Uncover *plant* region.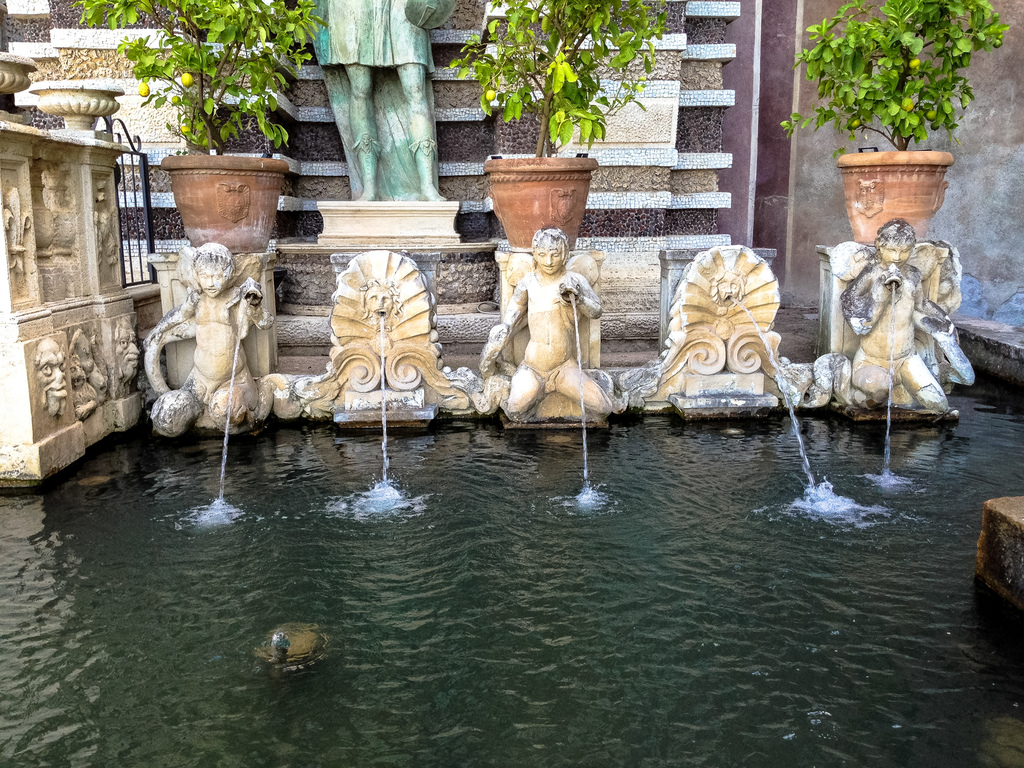
Uncovered: 75,0,337,157.
